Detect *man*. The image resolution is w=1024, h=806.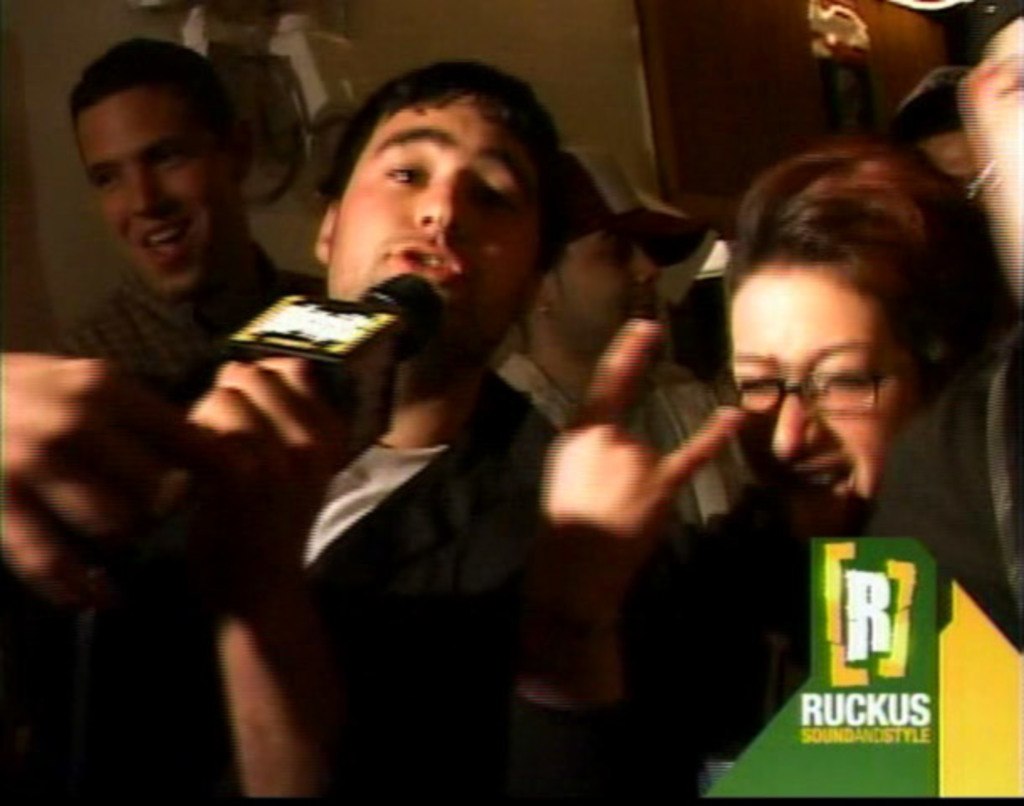
483/133/767/798.
